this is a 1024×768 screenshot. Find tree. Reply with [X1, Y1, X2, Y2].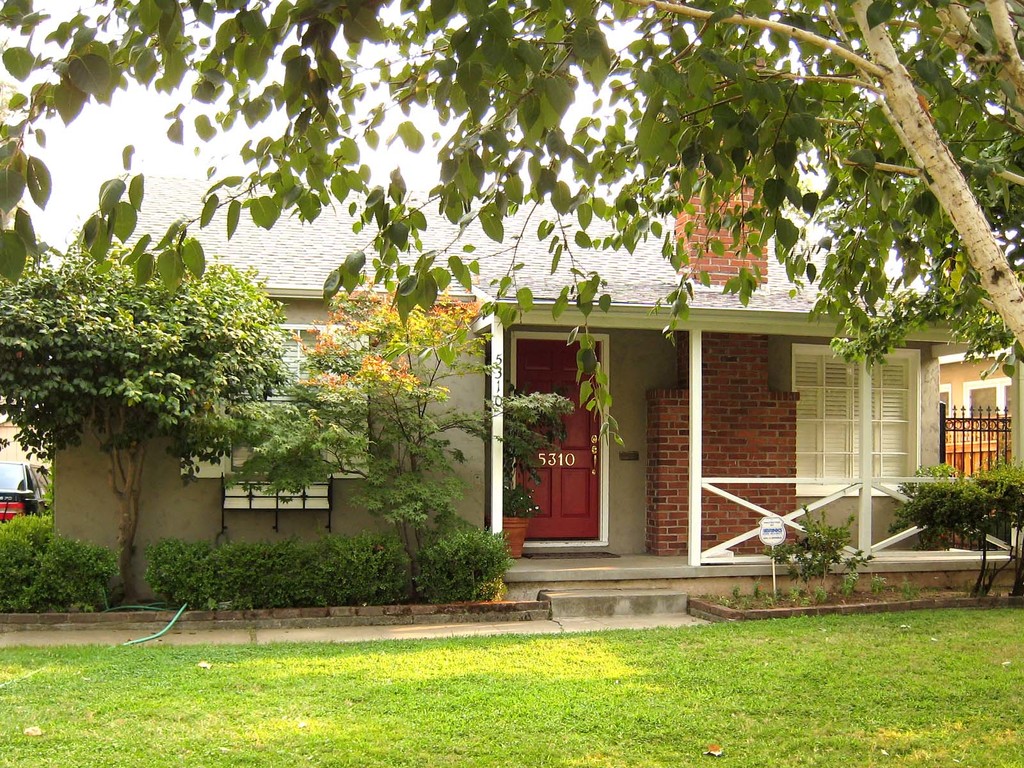
[250, 275, 512, 593].
